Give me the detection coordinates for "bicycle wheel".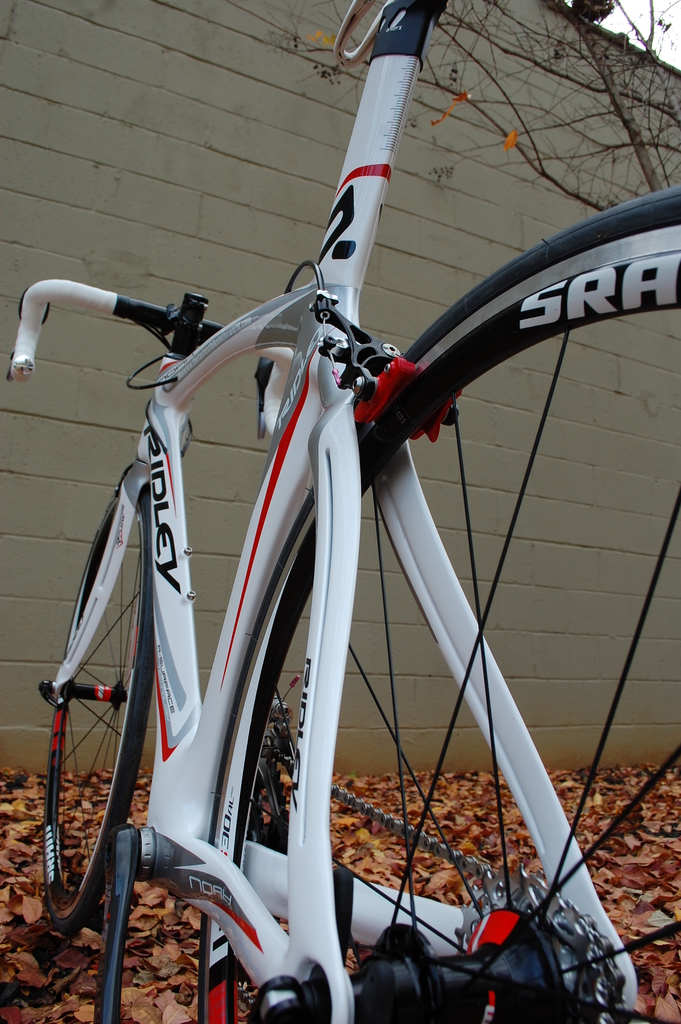
{"x1": 23, "y1": 525, "x2": 185, "y2": 972}.
